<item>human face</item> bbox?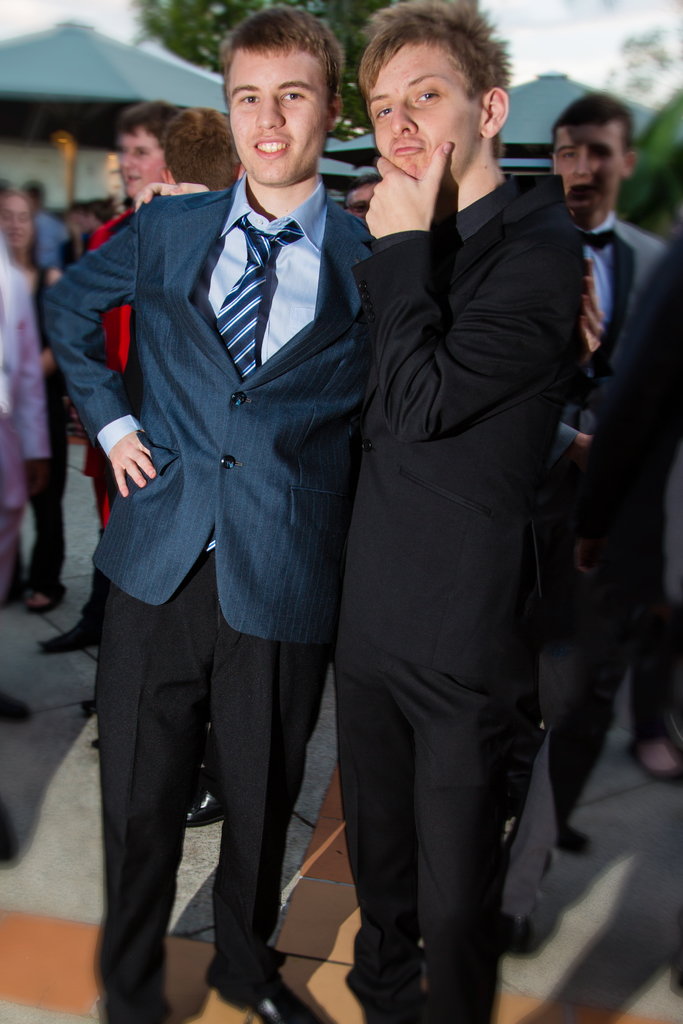
[12, 194, 45, 255]
